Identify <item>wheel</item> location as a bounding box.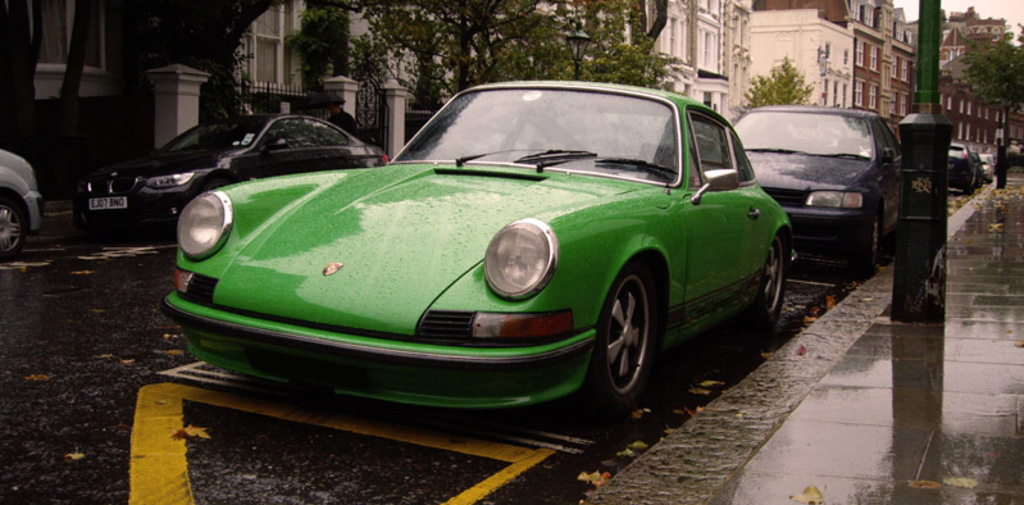
[x1=0, y1=179, x2=29, y2=260].
